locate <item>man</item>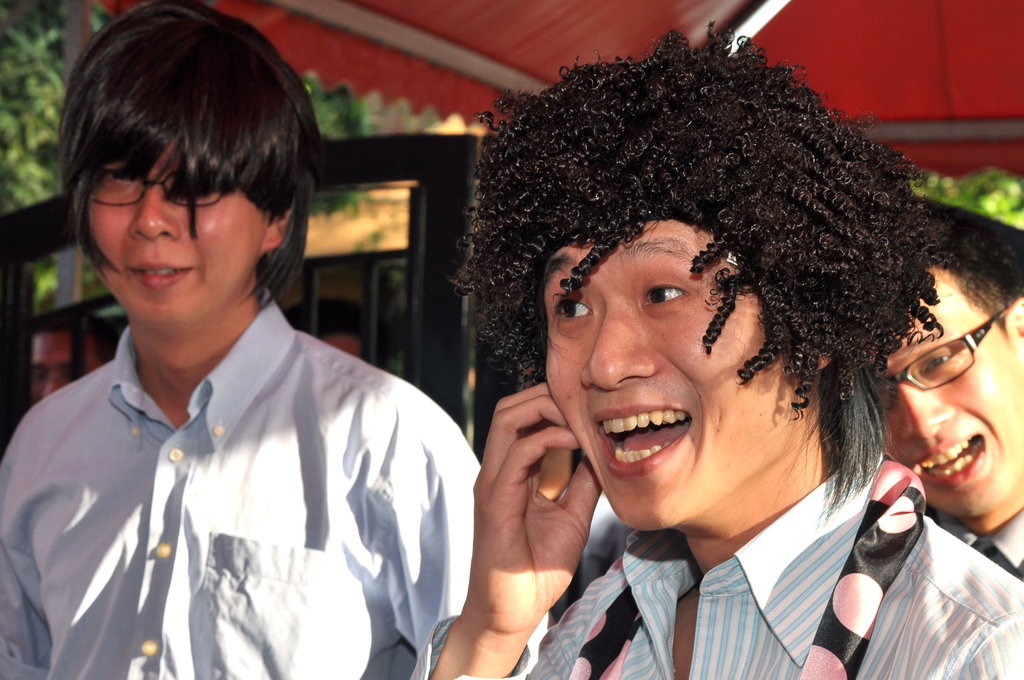
box=[19, 35, 445, 679]
